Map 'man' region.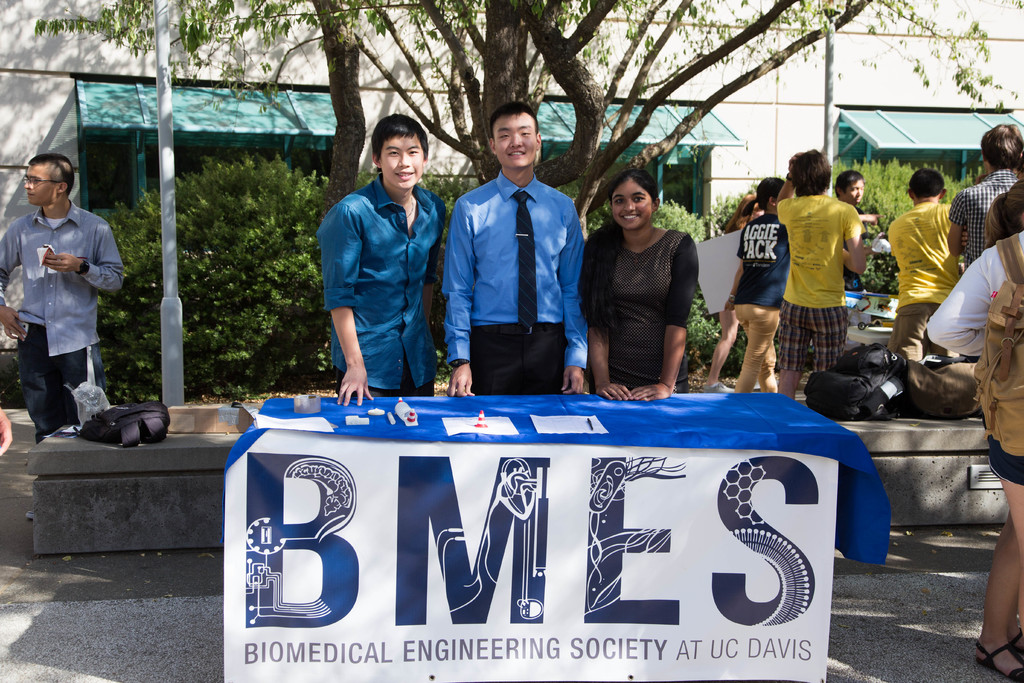
Mapped to box(0, 153, 117, 438).
